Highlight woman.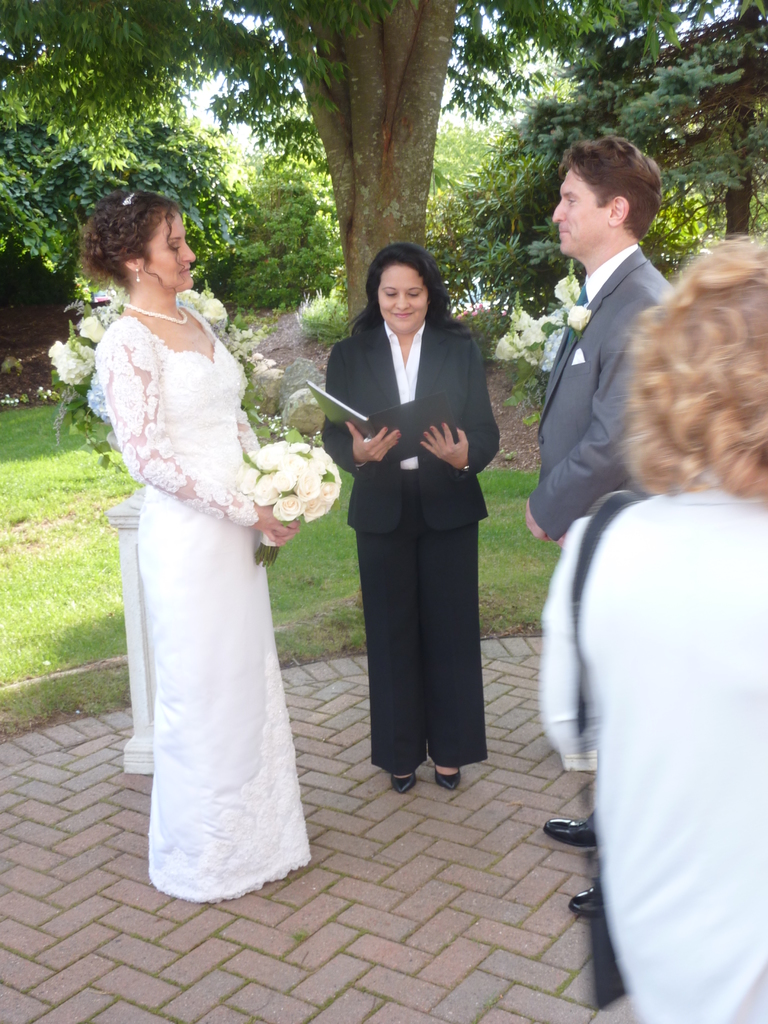
Highlighted region: 532/228/767/1023.
